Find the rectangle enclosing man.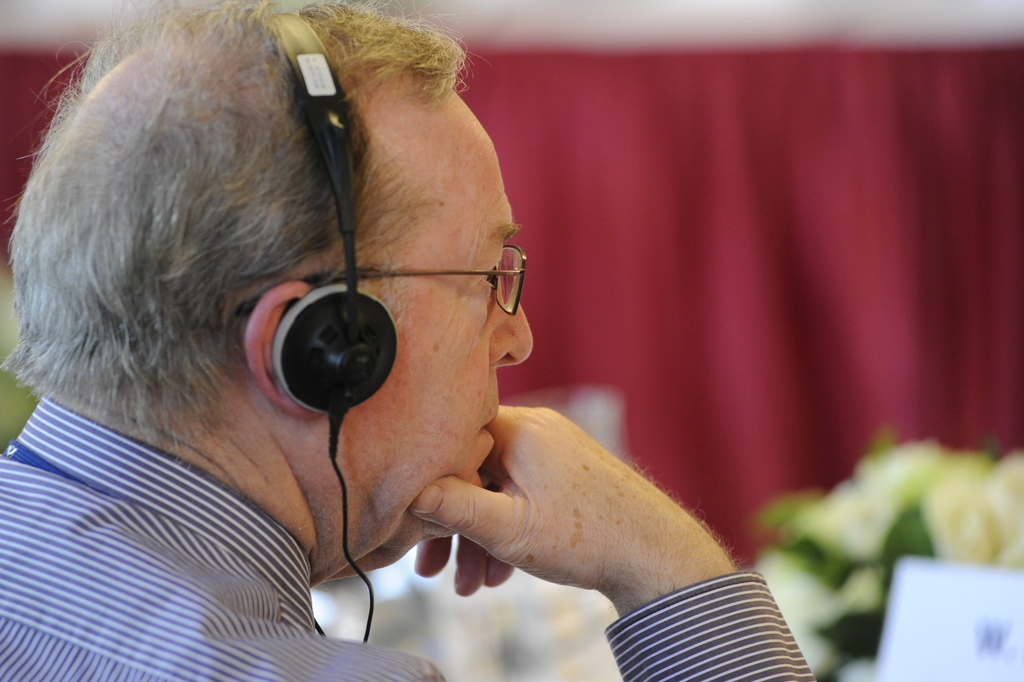
0 0 803 645.
